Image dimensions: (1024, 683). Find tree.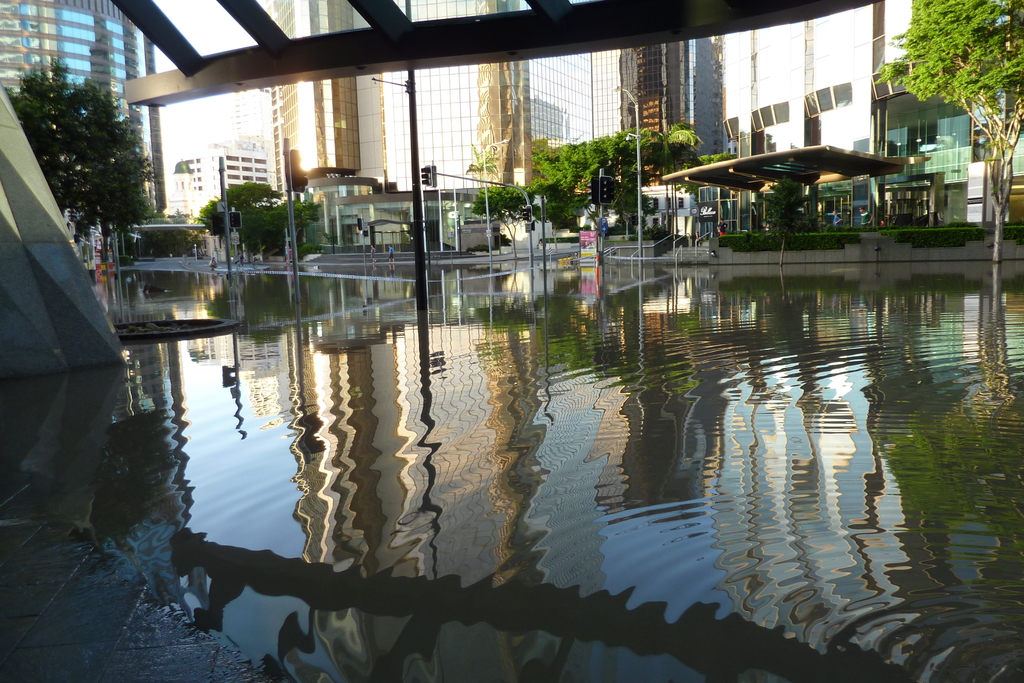
x1=696 y1=155 x2=739 y2=165.
